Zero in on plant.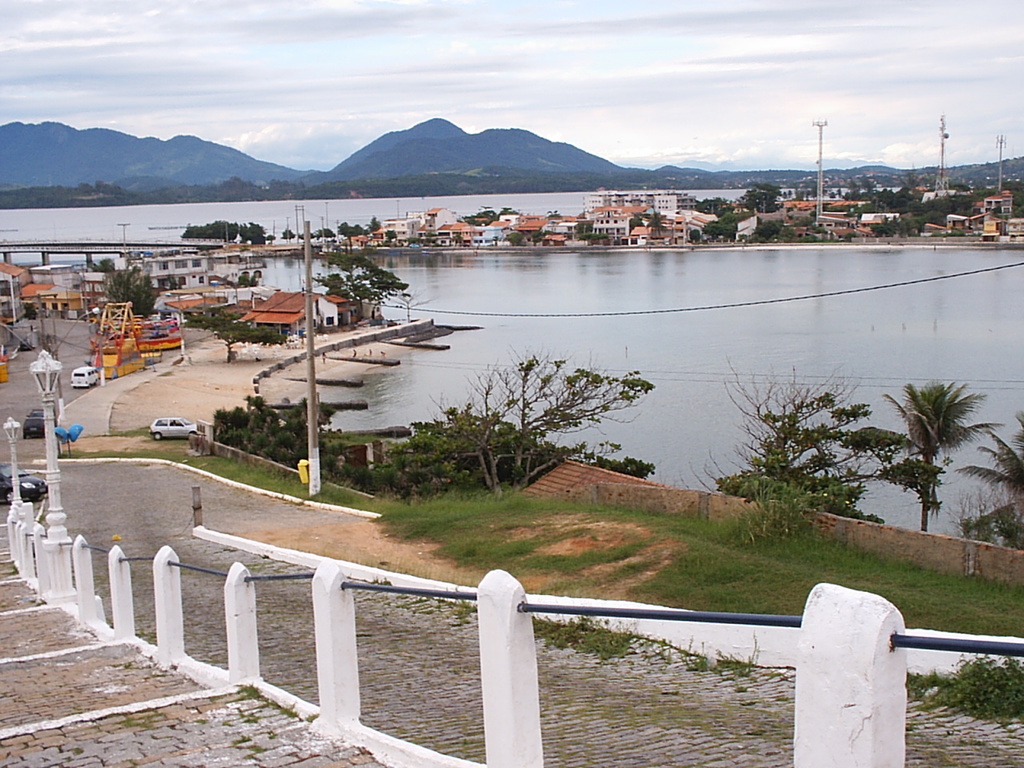
Zeroed in: bbox=(909, 639, 1023, 719).
